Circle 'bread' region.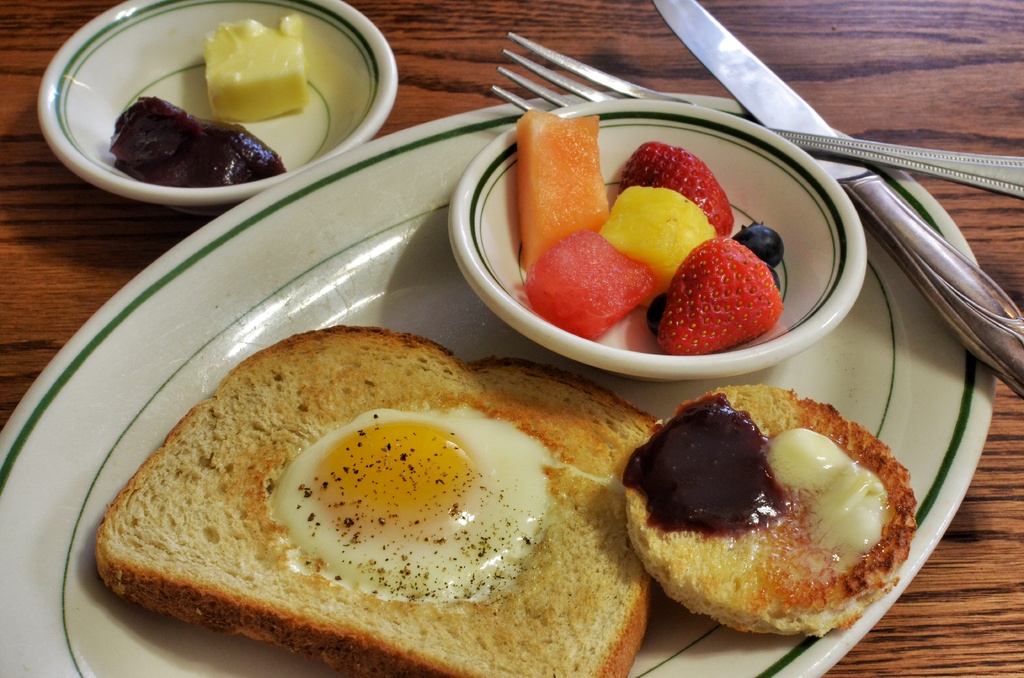
Region: left=123, top=354, right=620, bottom=640.
